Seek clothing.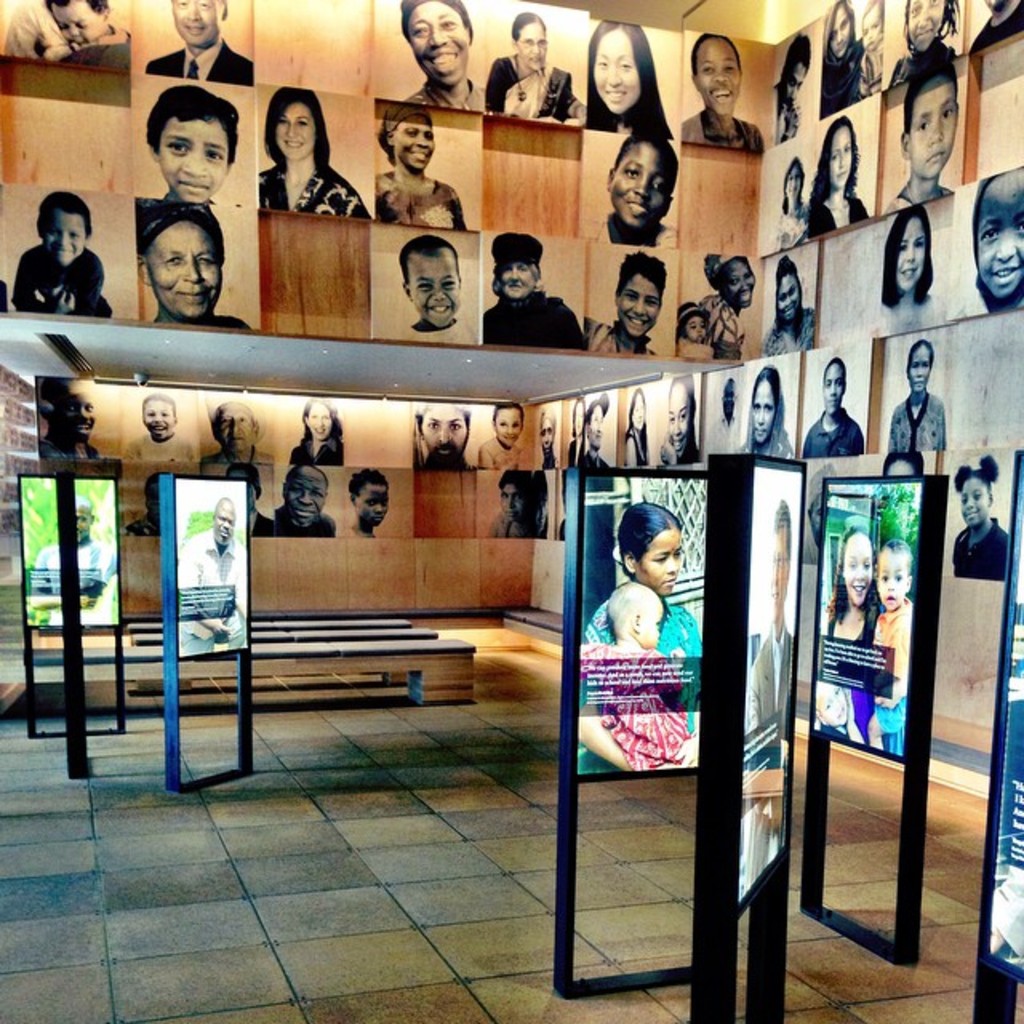
bbox=[45, 434, 112, 459].
